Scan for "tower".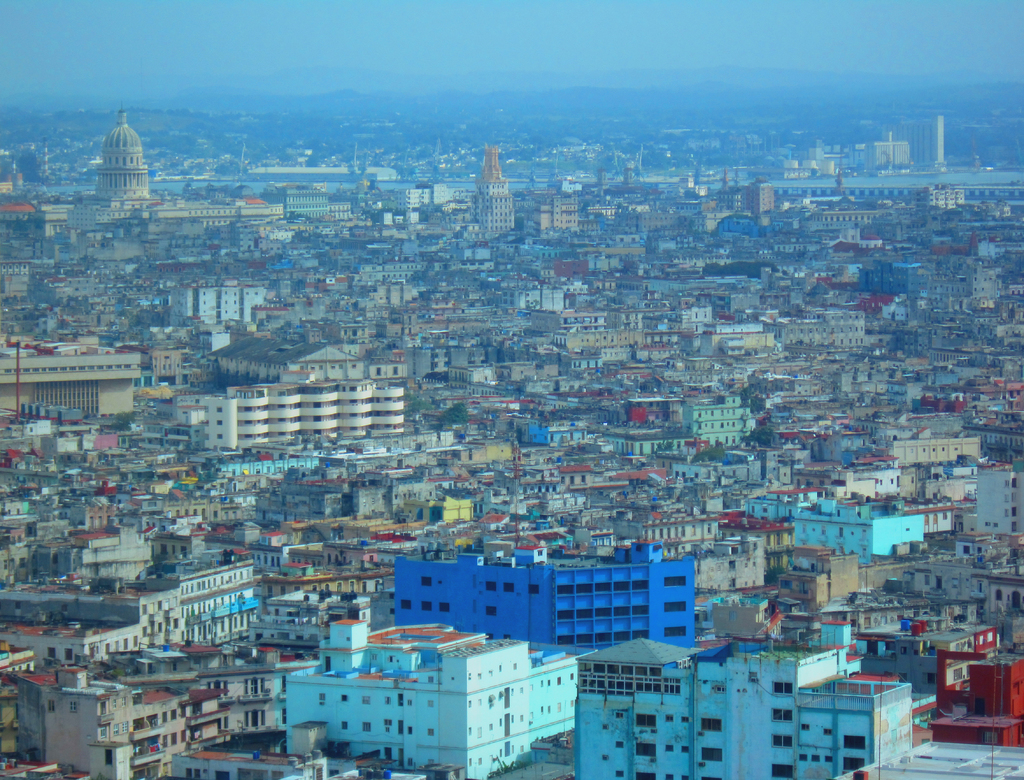
Scan result: 98 104 152 201.
